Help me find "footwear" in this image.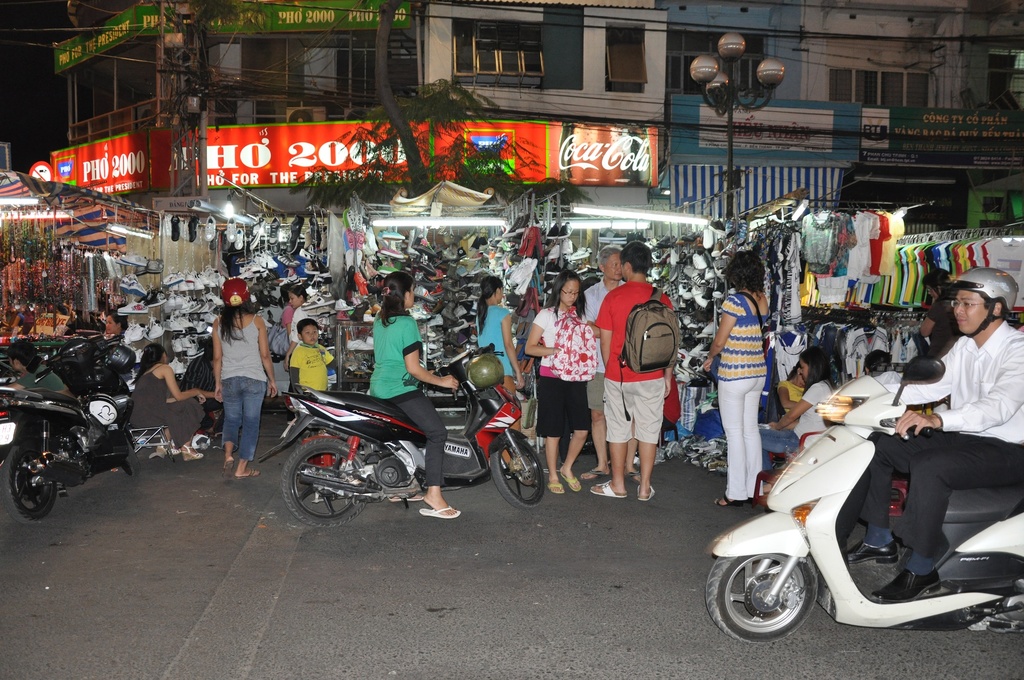
Found it: rect(637, 479, 657, 504).
